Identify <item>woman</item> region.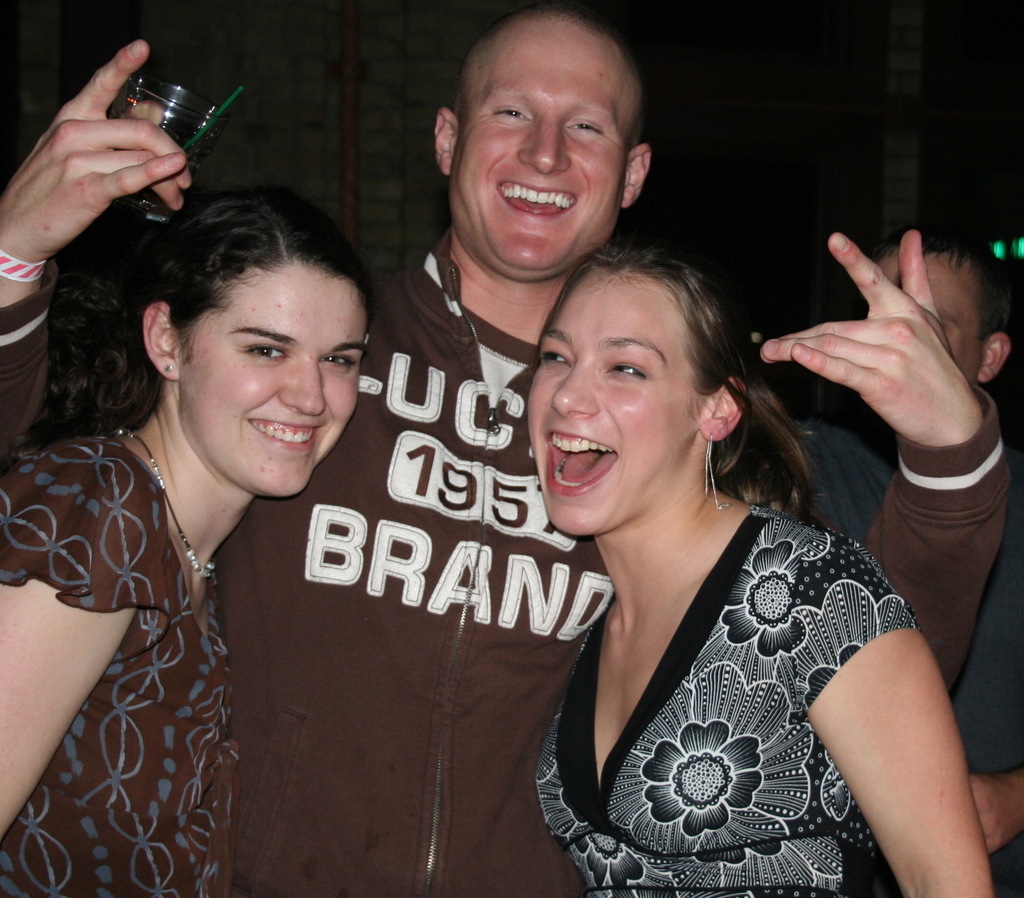
Region: [left=0, top=196, right=369, bottom=897].
